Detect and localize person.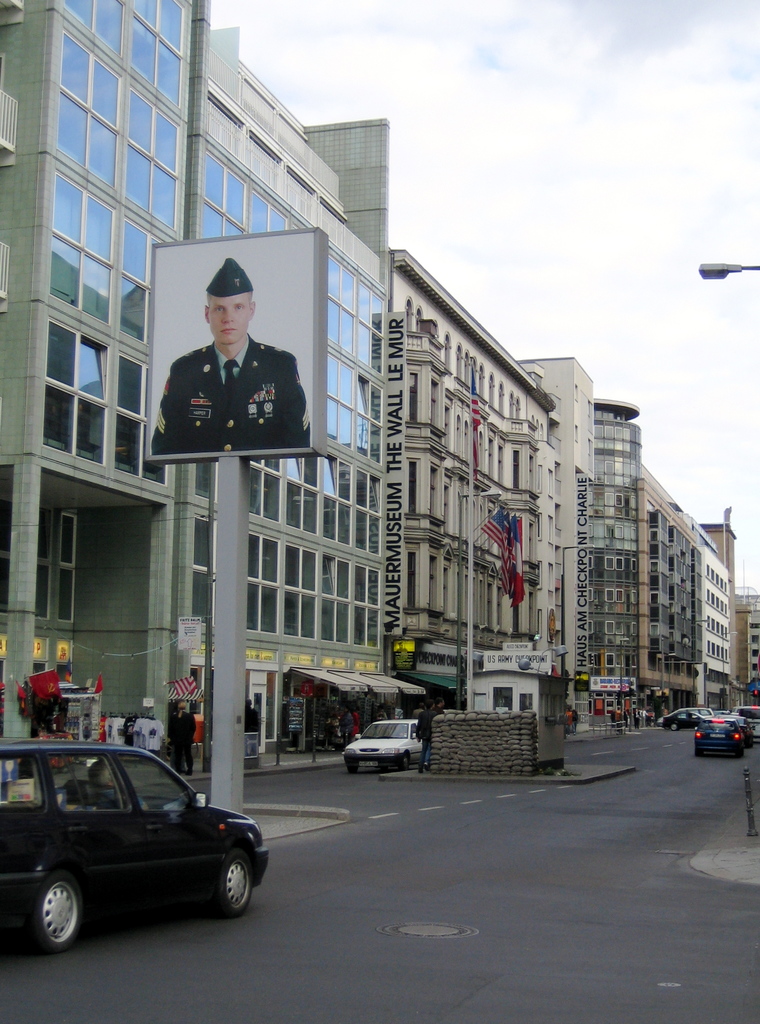
Localized at rect(167, 698, 197, 776).
